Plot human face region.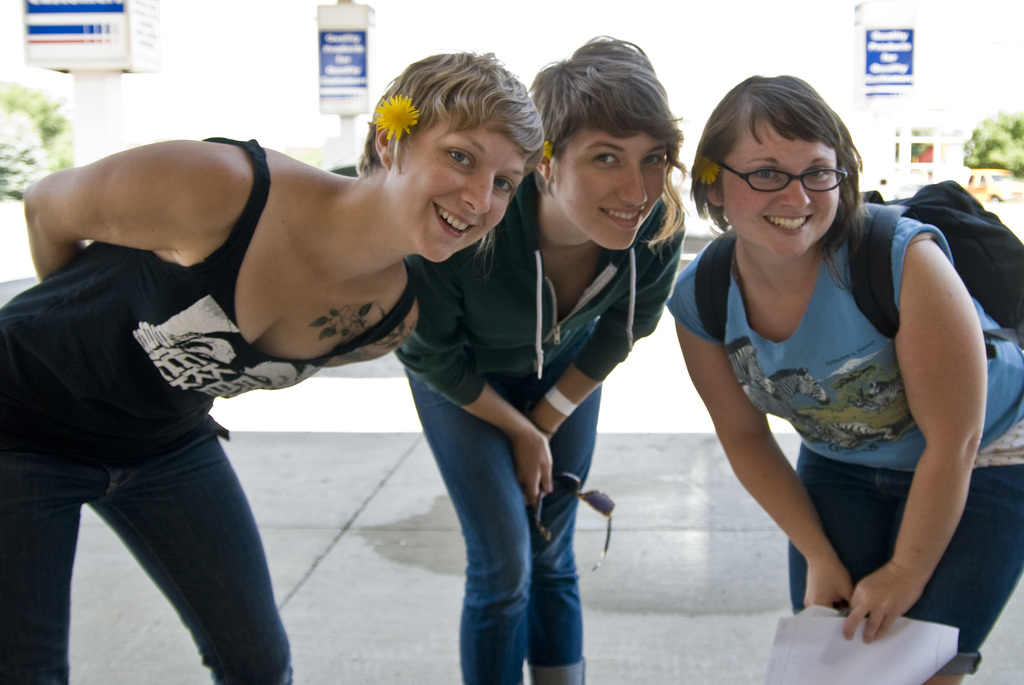
Plotted at 719:116:842:264.
